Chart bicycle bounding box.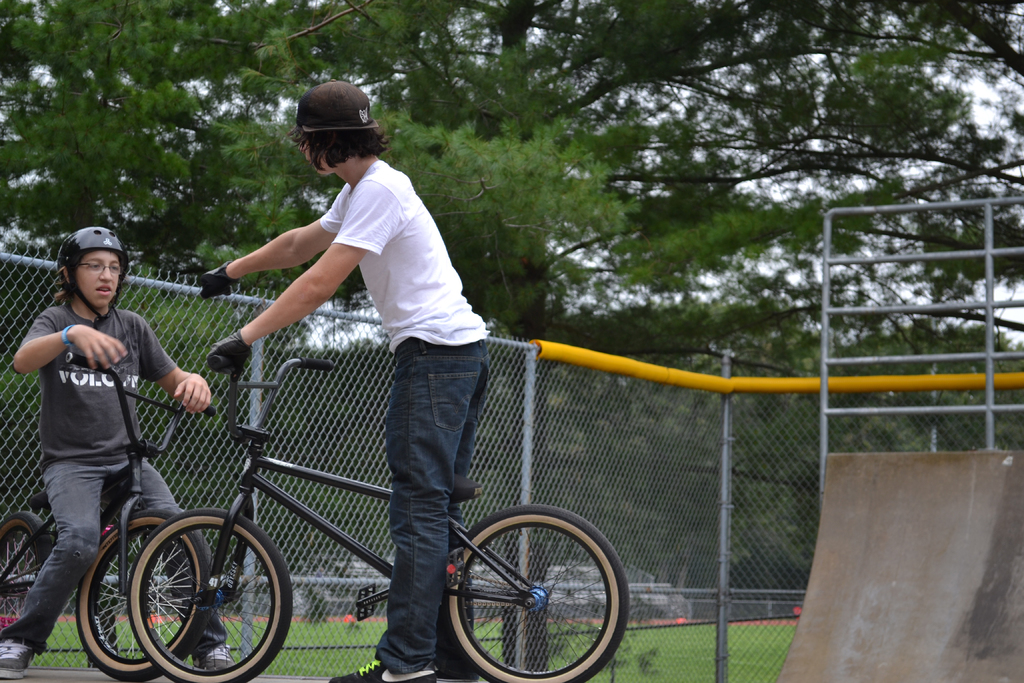
Charted: [66, 352, 654, 675].
